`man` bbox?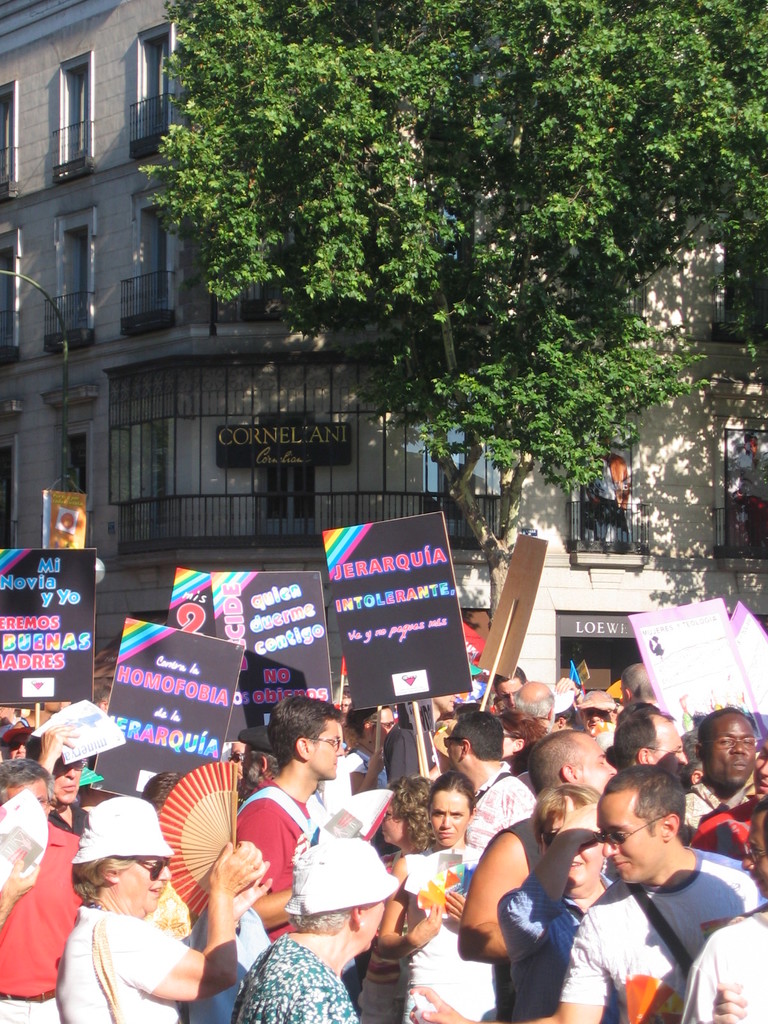
240, 724, 276, 801
